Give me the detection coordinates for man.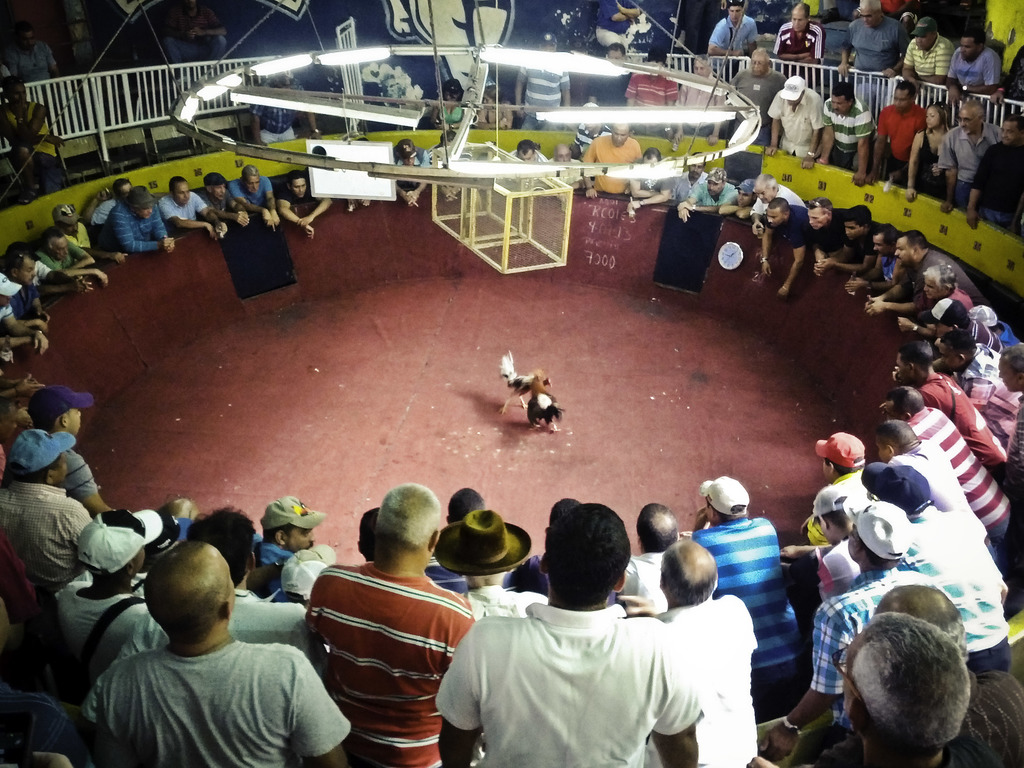
[x1=571, y1=99, x2=609, y2=161].
